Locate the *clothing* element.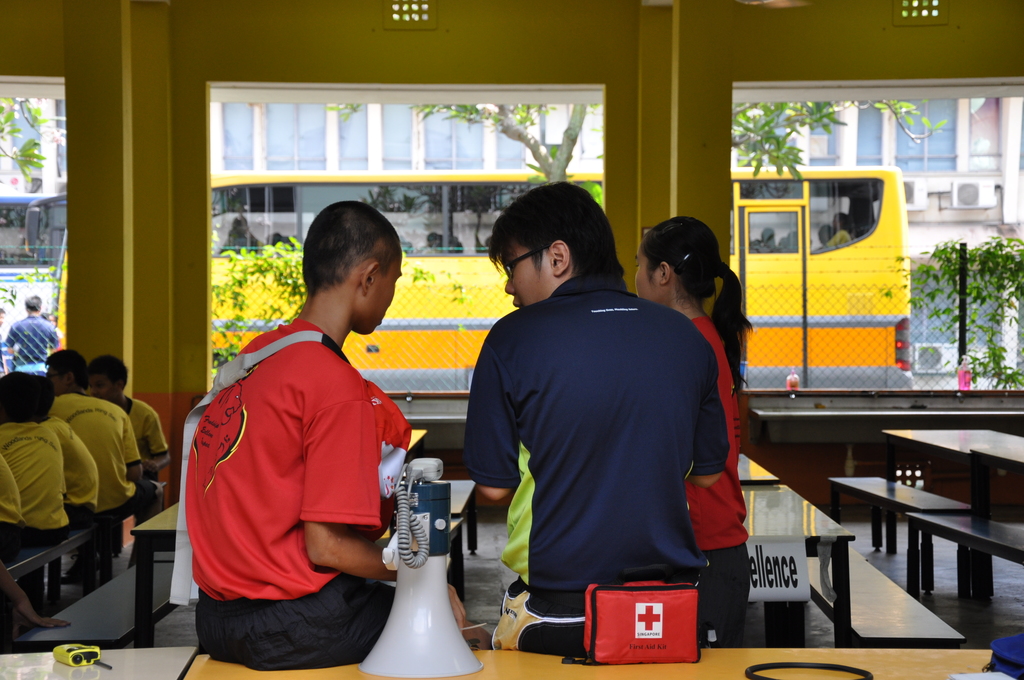
Element bbox: [left=50, top=390, right=154, bottom=511].
